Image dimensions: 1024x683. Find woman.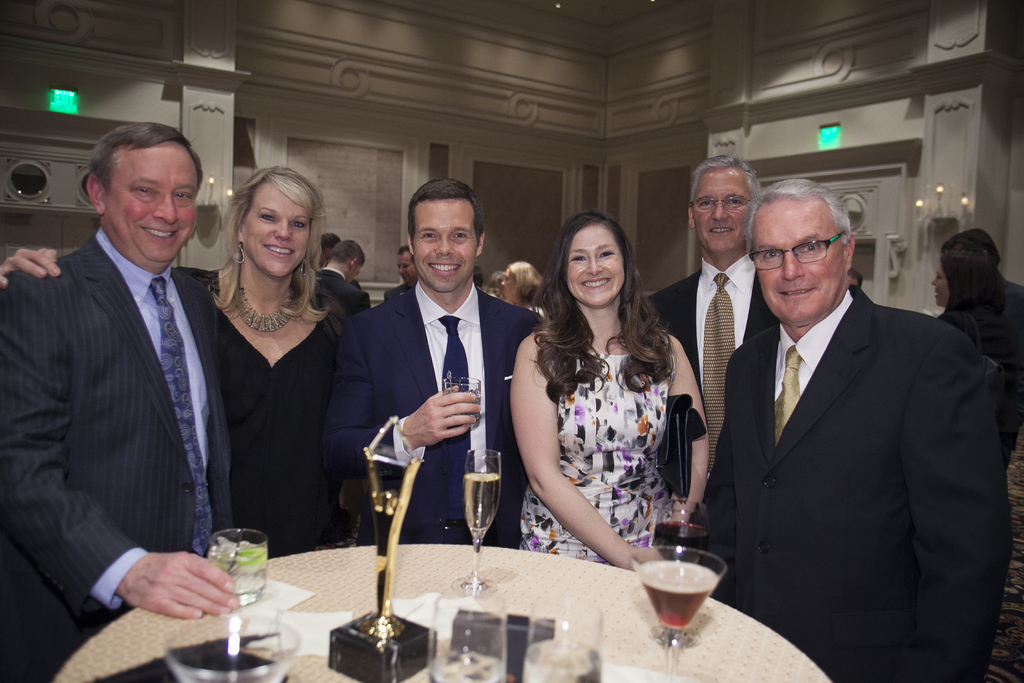
(931,246,1023,465).
